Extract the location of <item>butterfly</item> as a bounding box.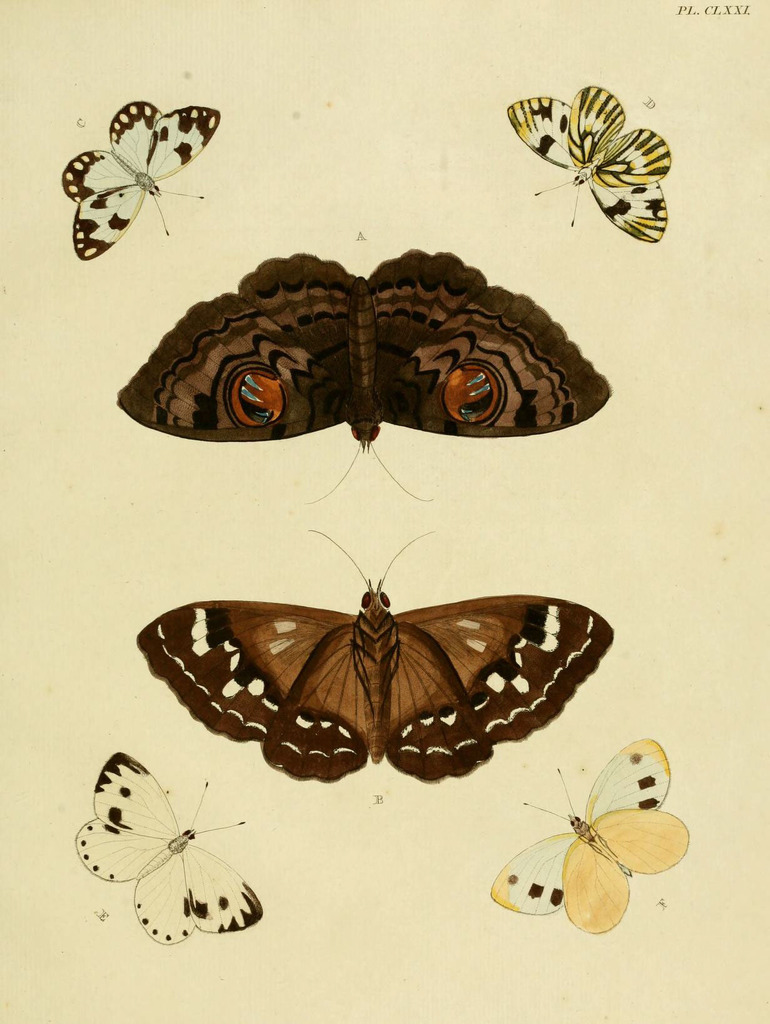
left=113, top=239, right=610, bottom=497.
